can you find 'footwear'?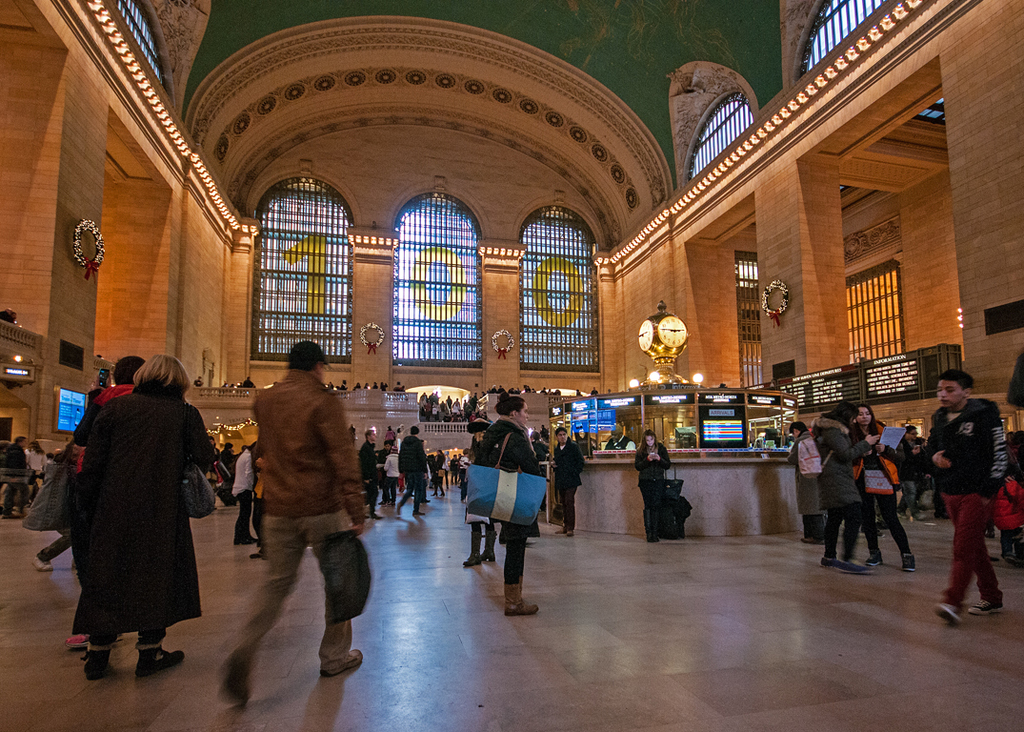
Yes, bounding box: bbox=[247, 552, 262, 562].
